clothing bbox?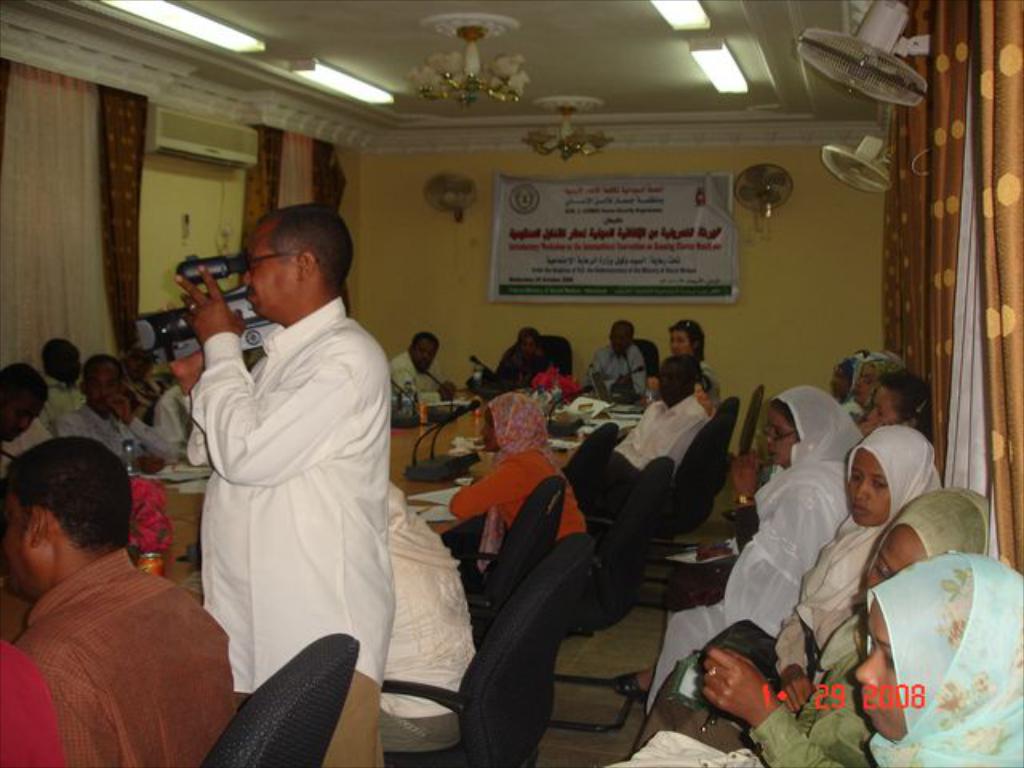
box=[45, 376, 82, 434]
